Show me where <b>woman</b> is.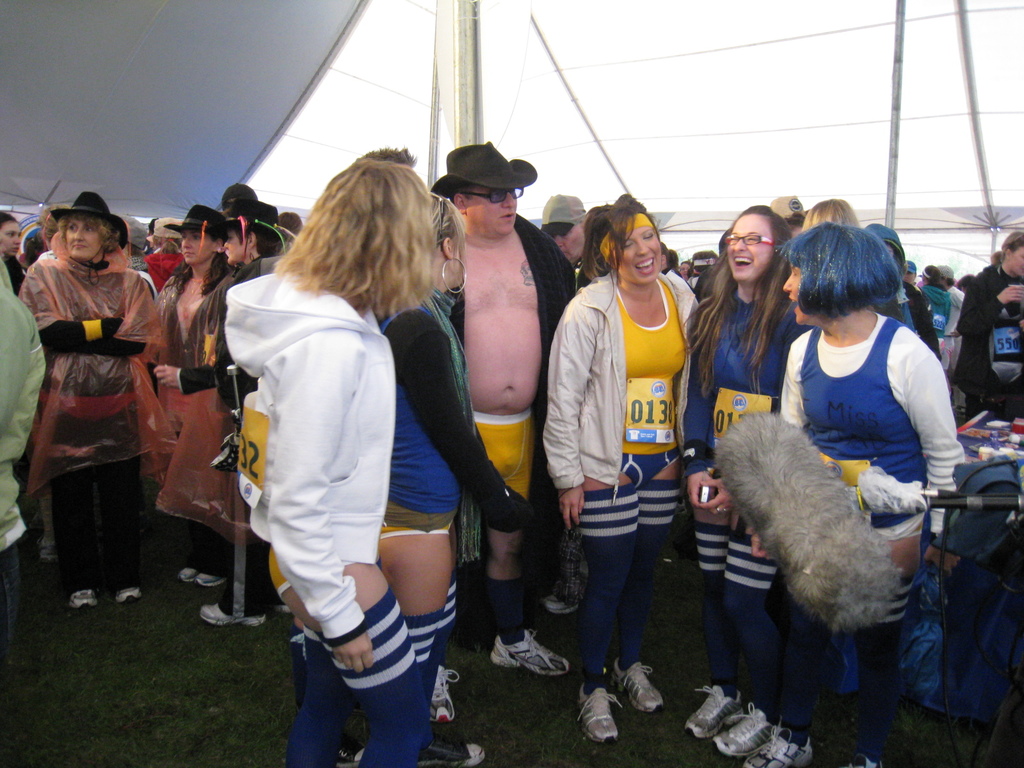
<b>woman</b> is at [left=545, top=190, right=708, bottom=750].
